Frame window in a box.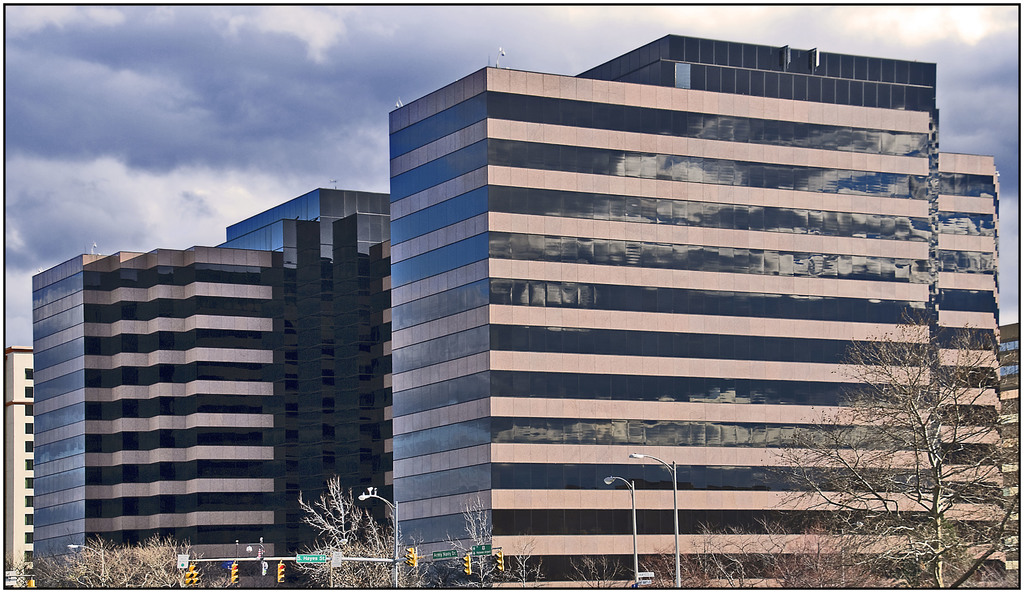
select_region(490, 227, 508, 258).
